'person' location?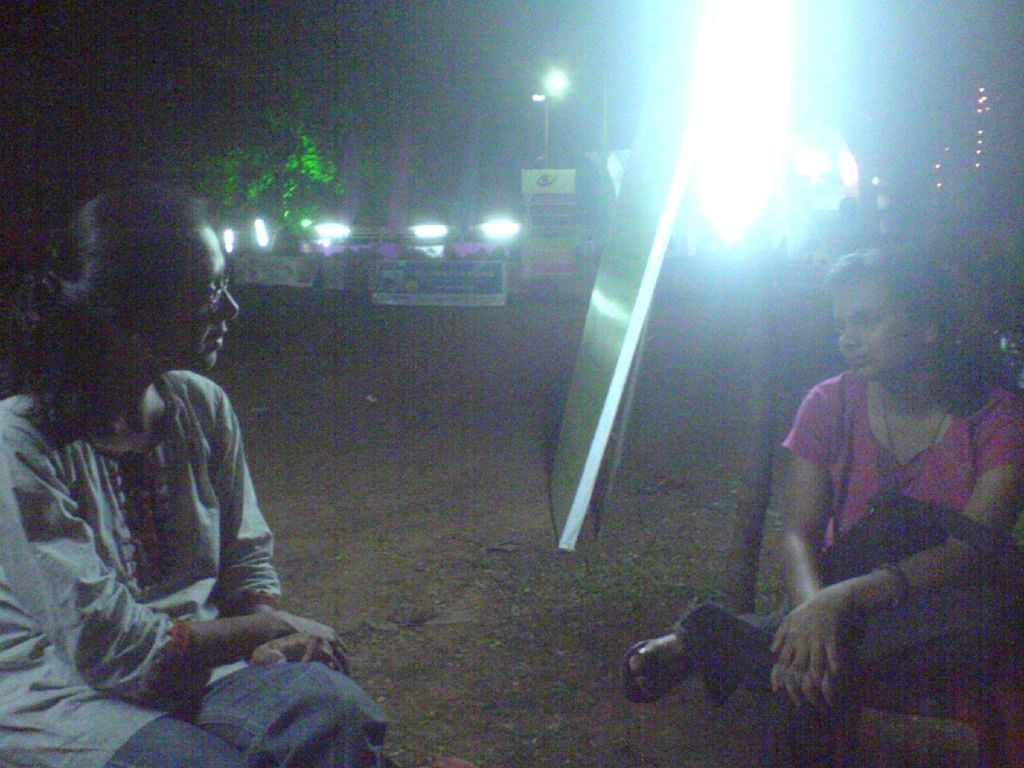
0 178 390 767
